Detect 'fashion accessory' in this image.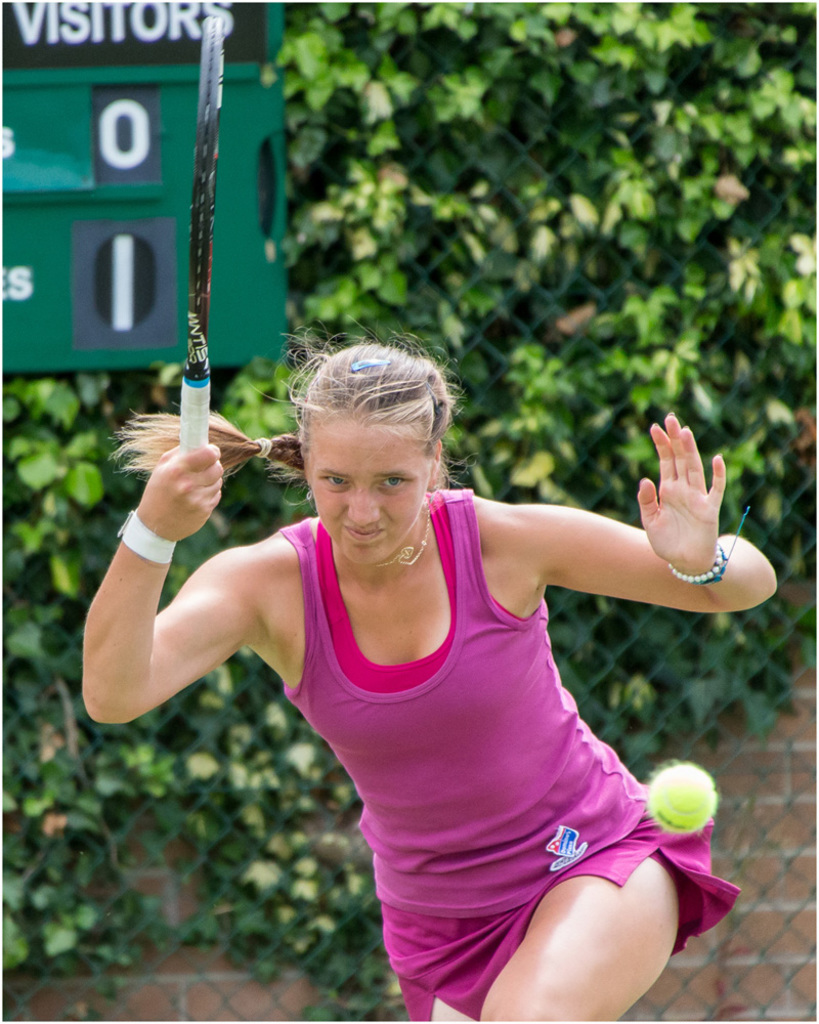
Detection: bbox=[346, 356, 391, 378].
